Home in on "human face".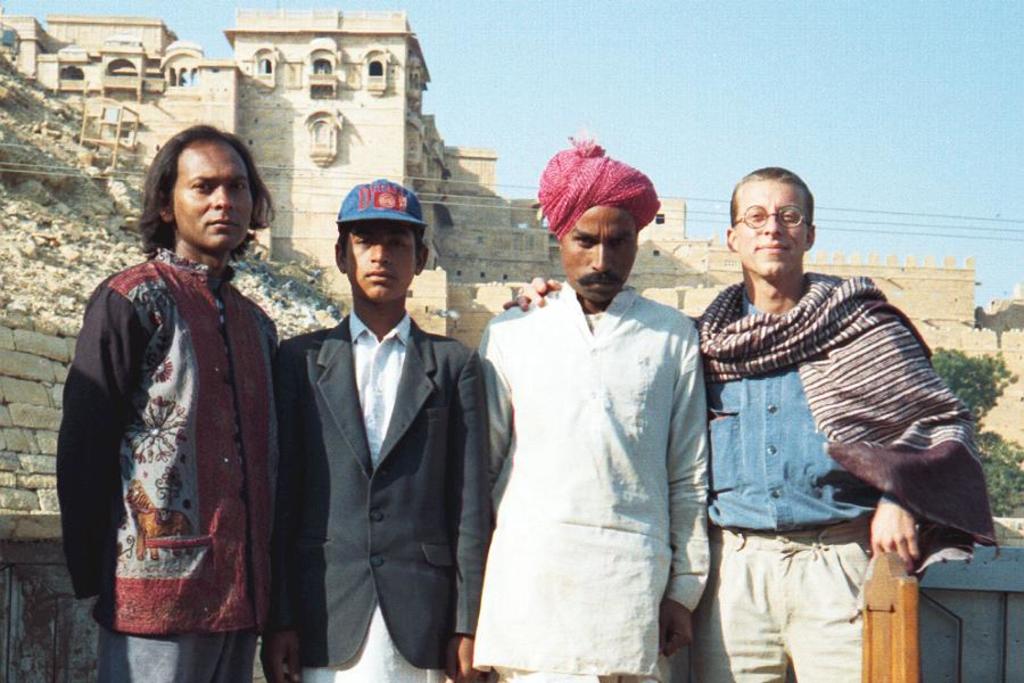
Homed in at select_region(559, 204, 644, 297).
